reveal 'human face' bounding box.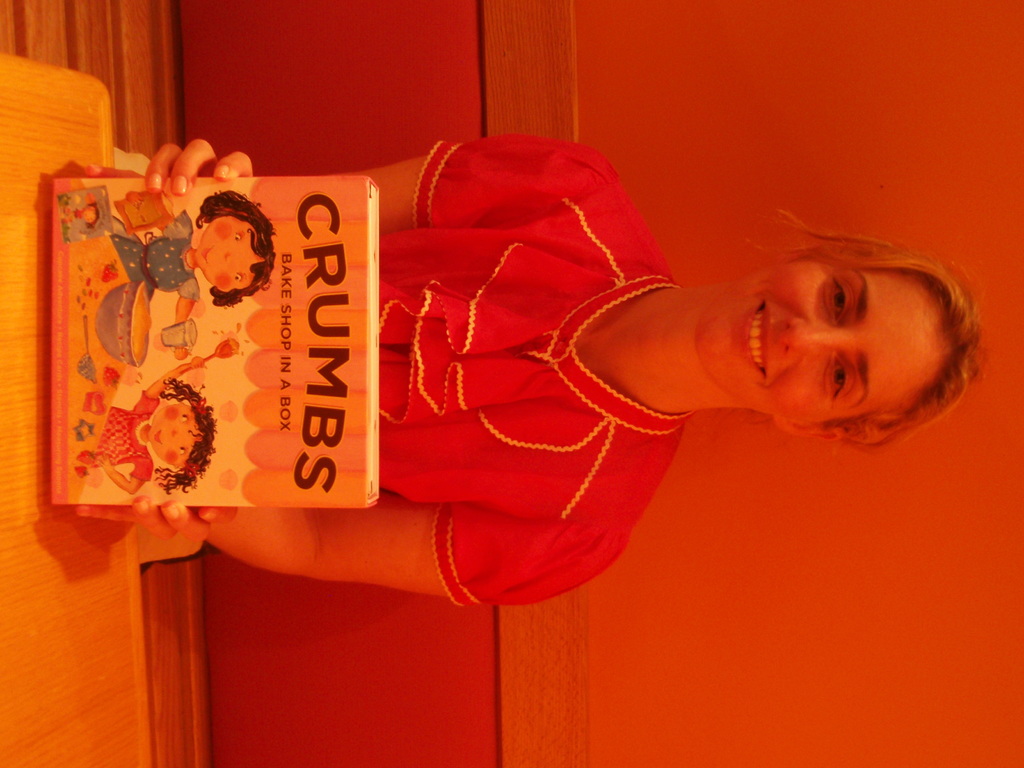
Revealed: (x1=698, y1=259, x2=943, y2=421).
